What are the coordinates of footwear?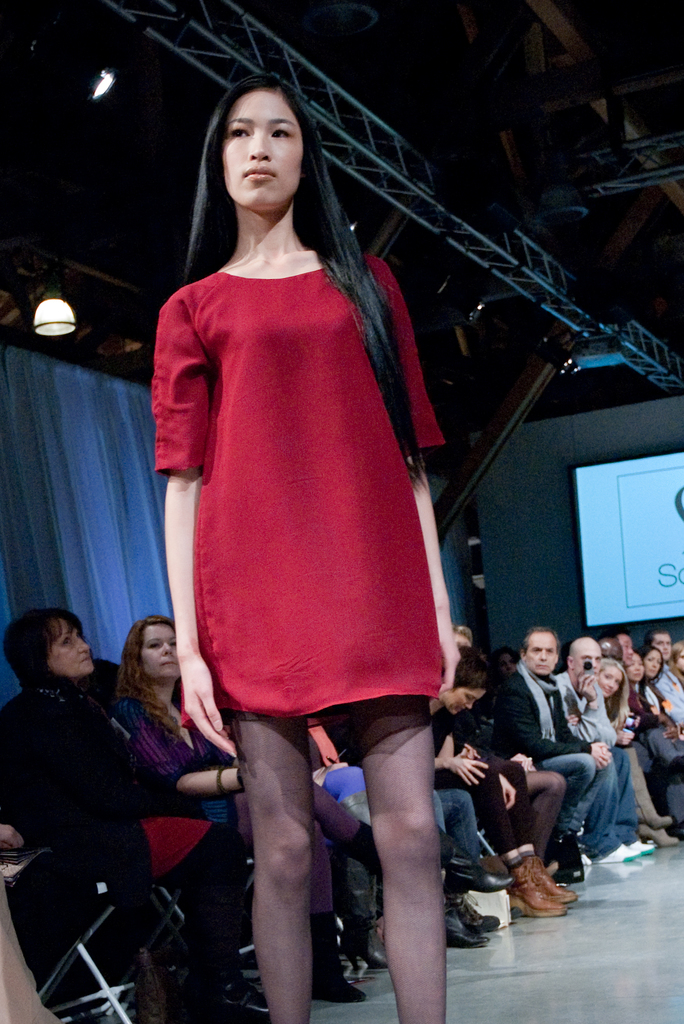
box(450, 899, 500, 932).
